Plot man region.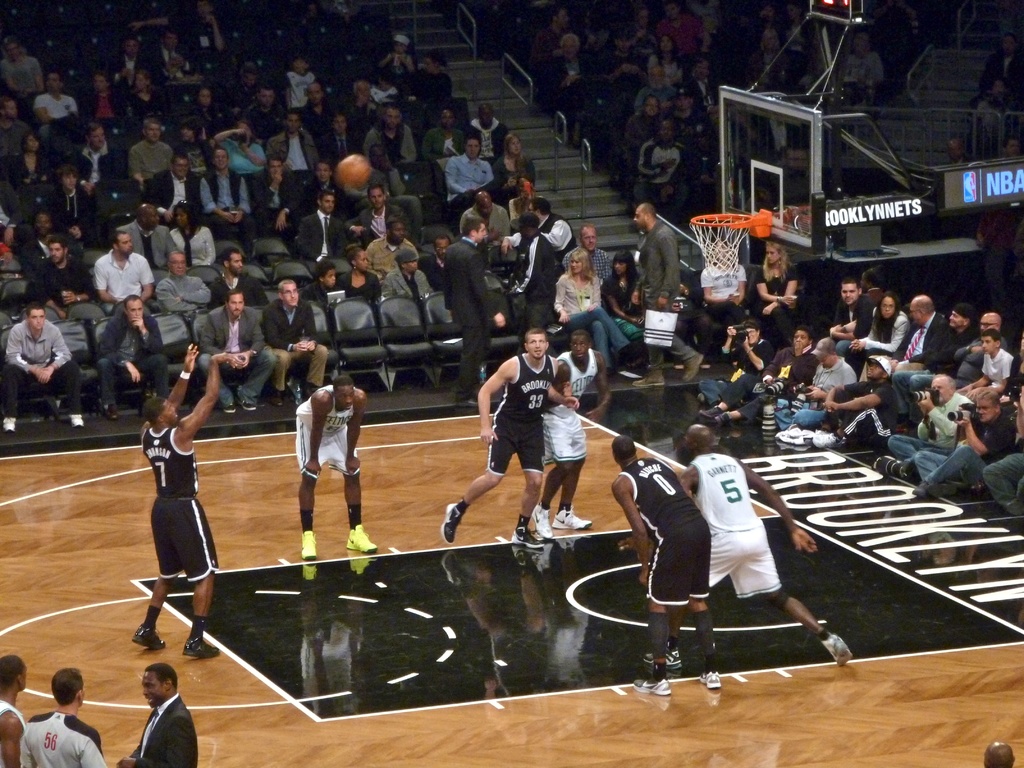
Plotted at [left=892, top=299, right=979, bottom=432].
